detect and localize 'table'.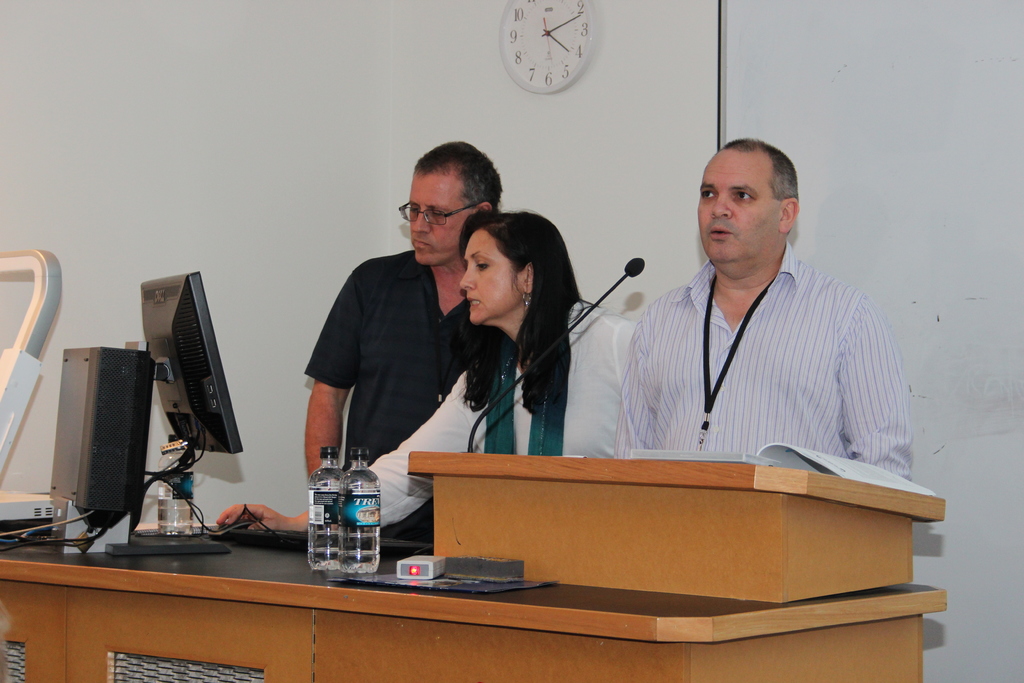
Localized at 348:440:940:641.
